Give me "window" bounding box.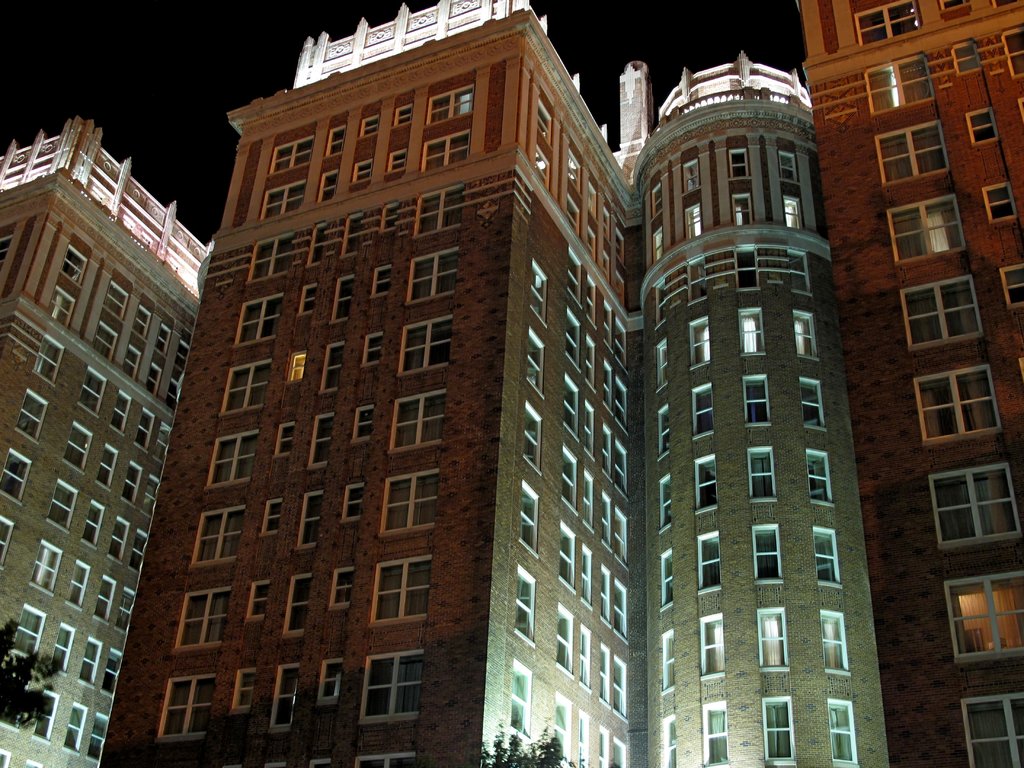
688,204,701,236.
